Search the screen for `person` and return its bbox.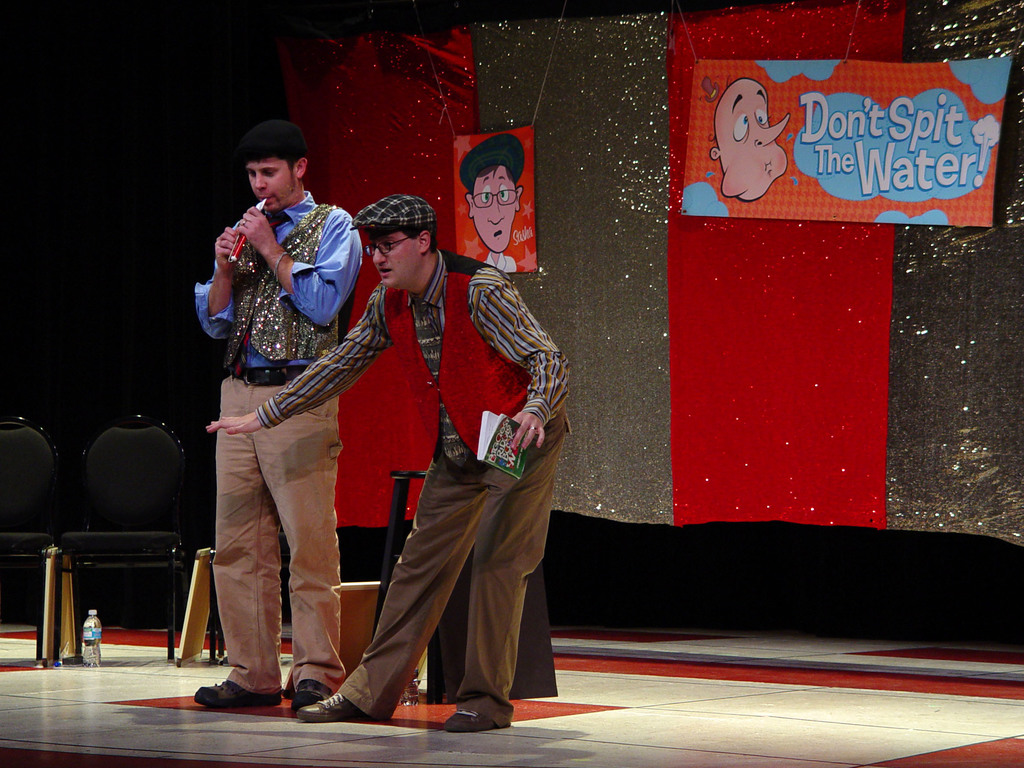
Found: bbox(696, 80, 798, 208).
